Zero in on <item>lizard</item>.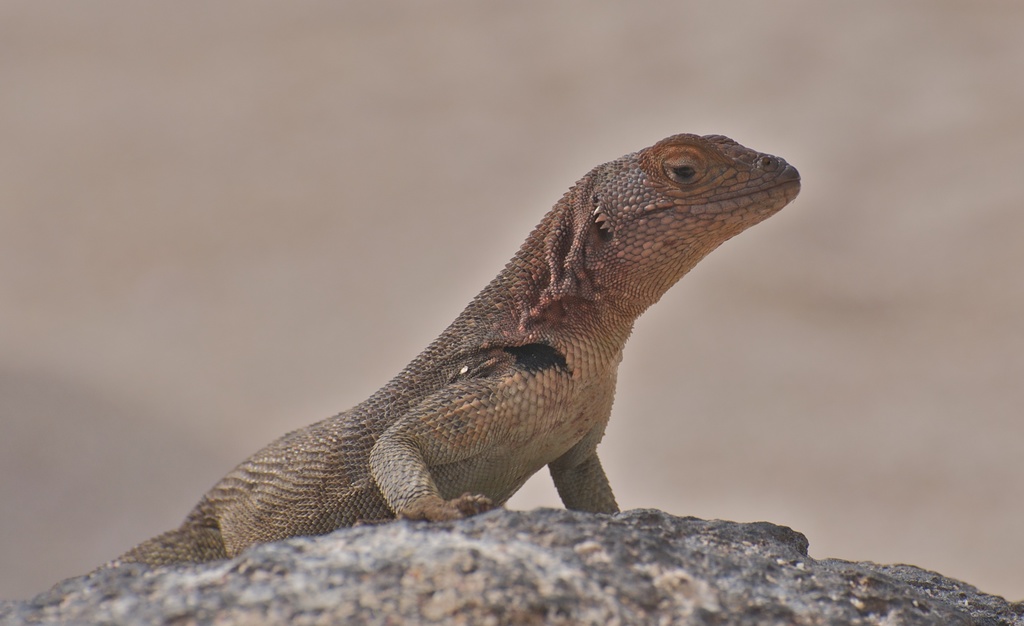
Zeroed in: <bbox>107, 154, 801, 583</bbox>.
